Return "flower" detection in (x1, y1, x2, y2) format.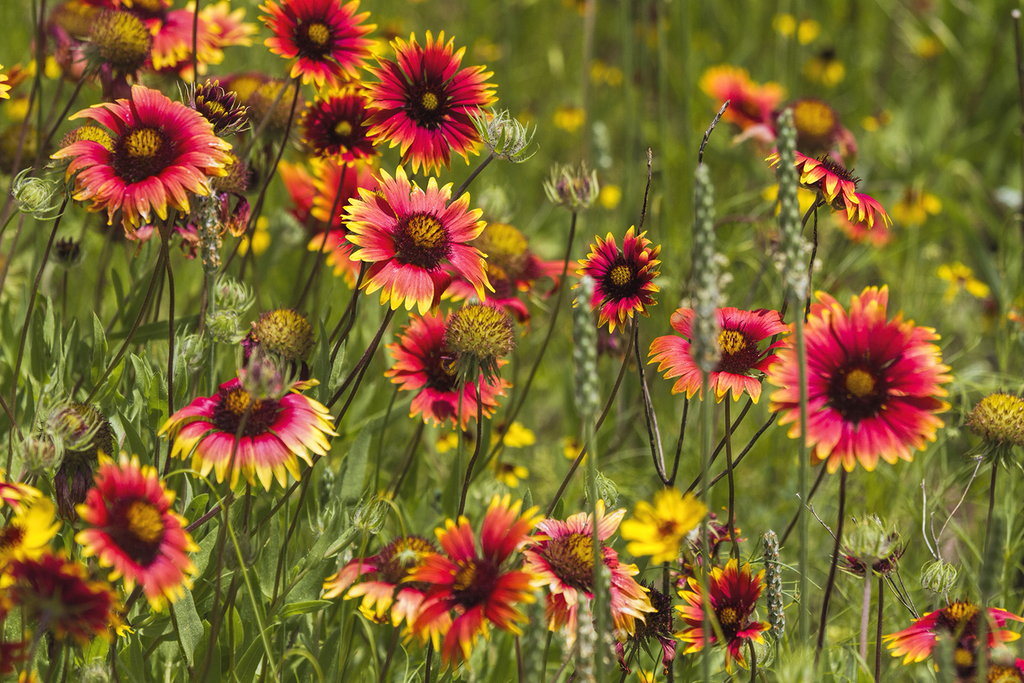
(0, 637, 25, 678).
